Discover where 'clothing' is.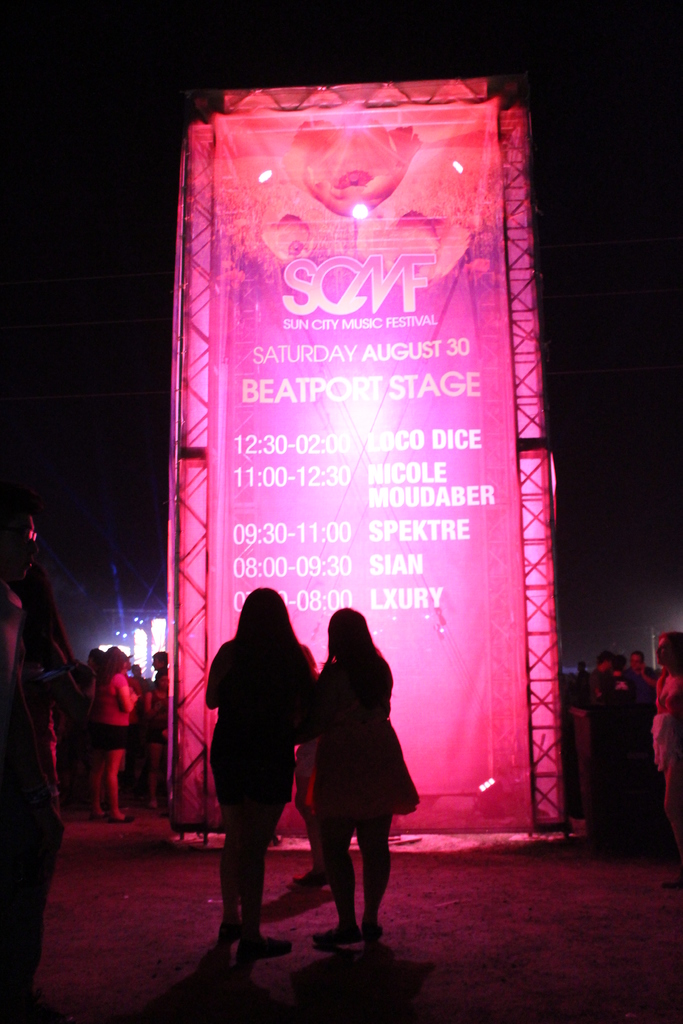
Discovered at 95,676,133,746.
